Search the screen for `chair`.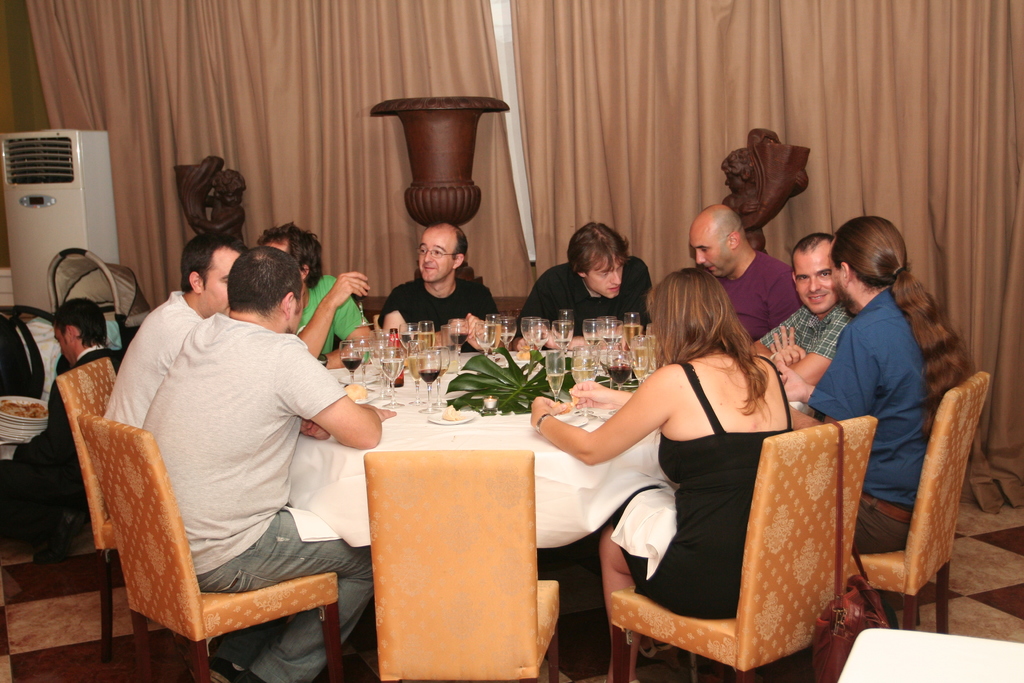
Found at pyautogui.locateOnScreen(362, 447, 561, 682).
